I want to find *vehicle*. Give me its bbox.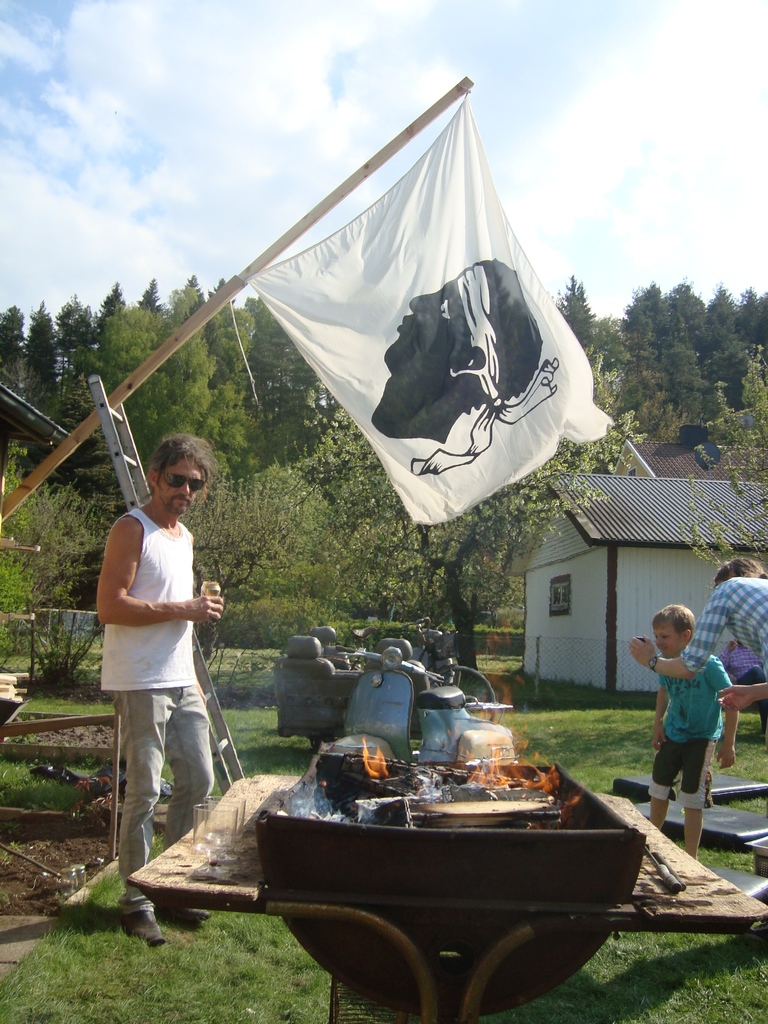
[337, 614, 508, 729].
